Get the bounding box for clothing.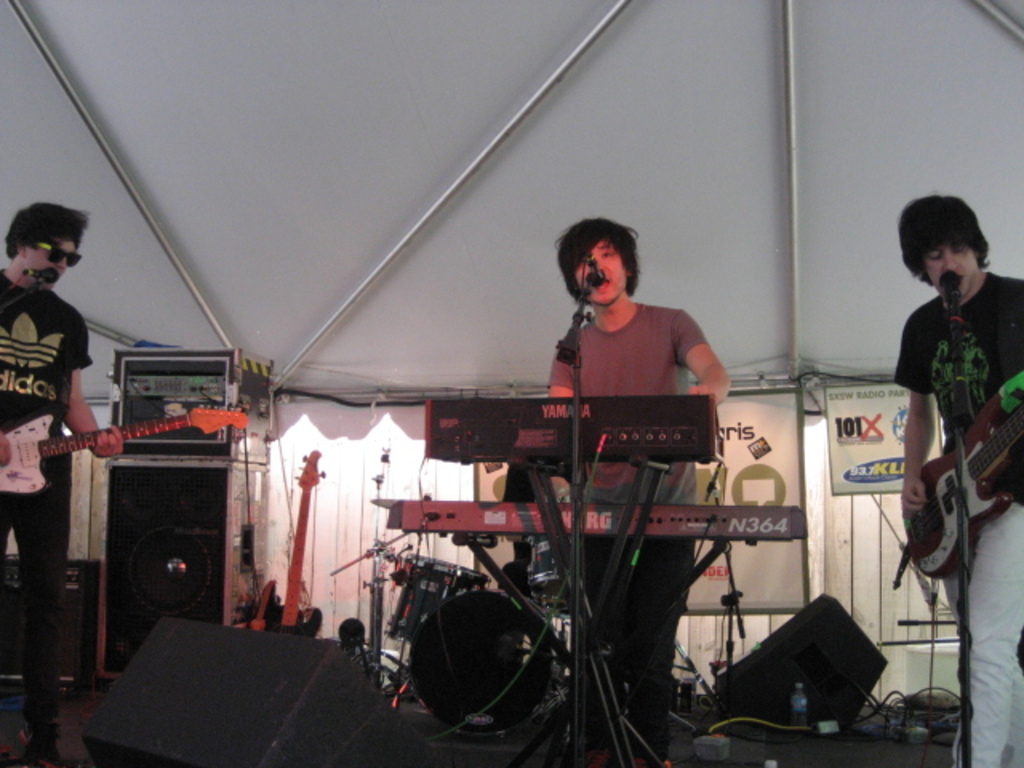
pyautogui.locateOnScreen(0, 264, 91, 752).
